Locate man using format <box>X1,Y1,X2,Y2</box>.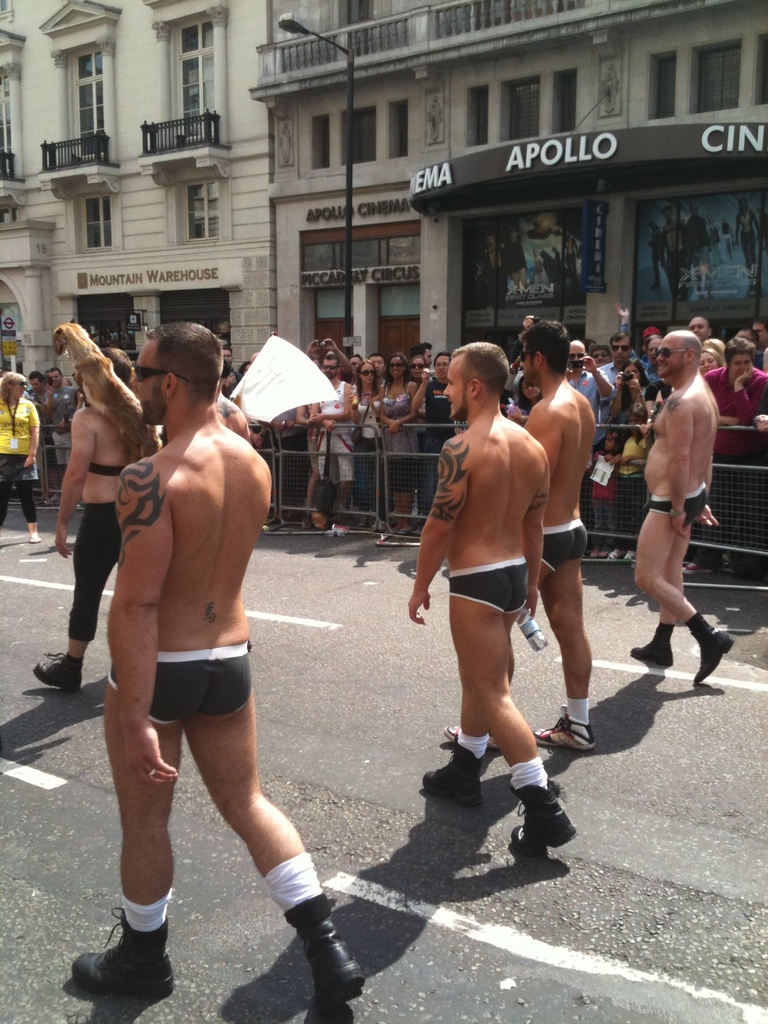
<box>26,348,145,694</box>.
